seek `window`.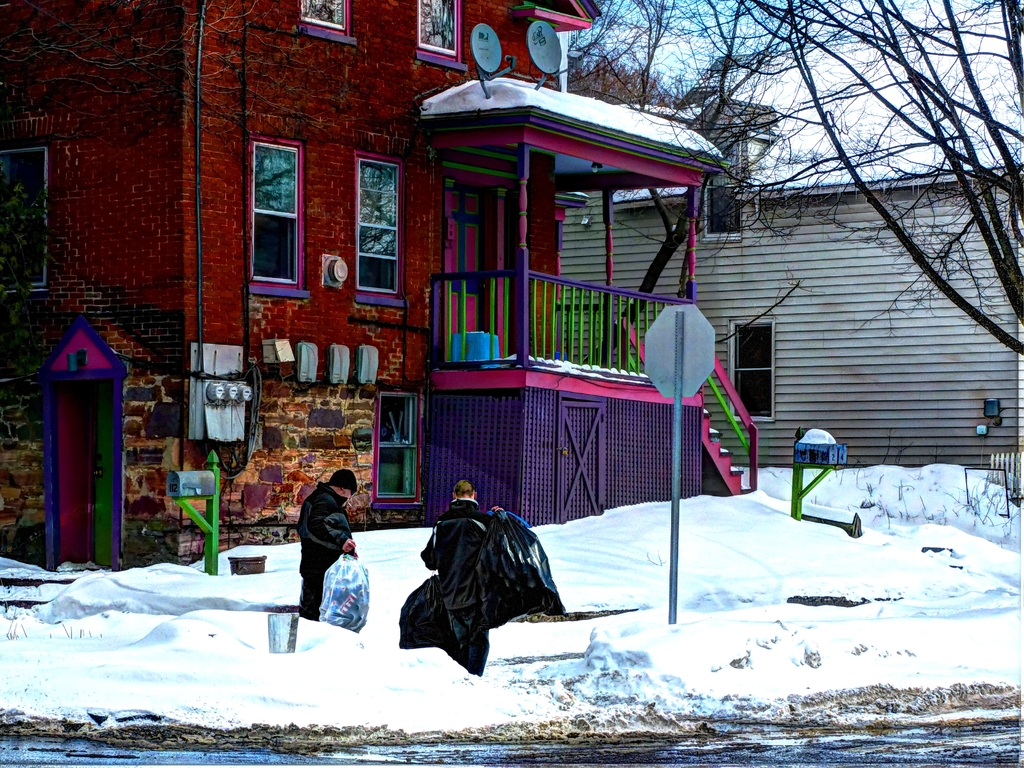
<region>354, 152, 407, 307</region>.
